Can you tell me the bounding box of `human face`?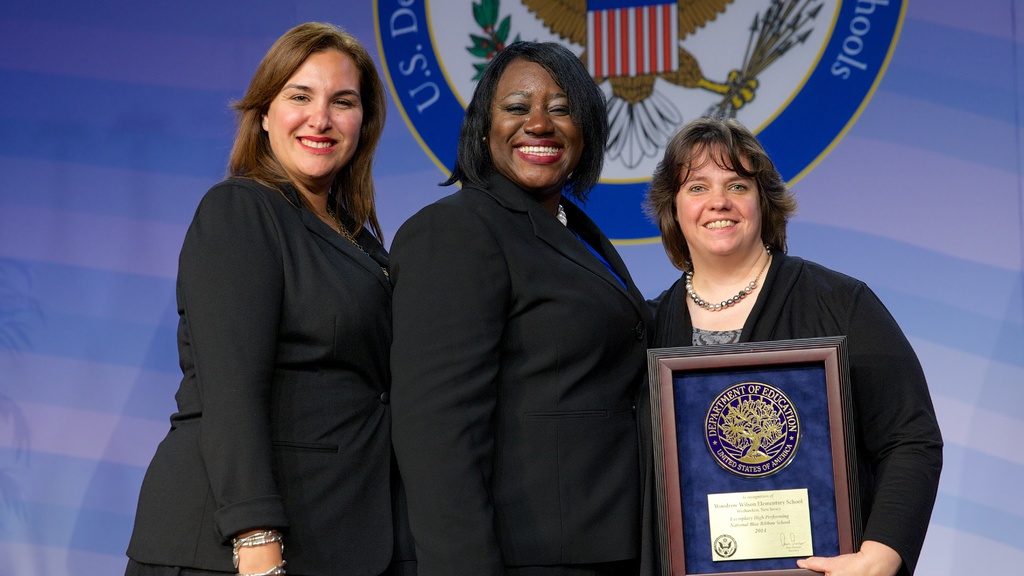
{"x1": 266, "y1": 44, "x2": 367, "y2": 180}.
